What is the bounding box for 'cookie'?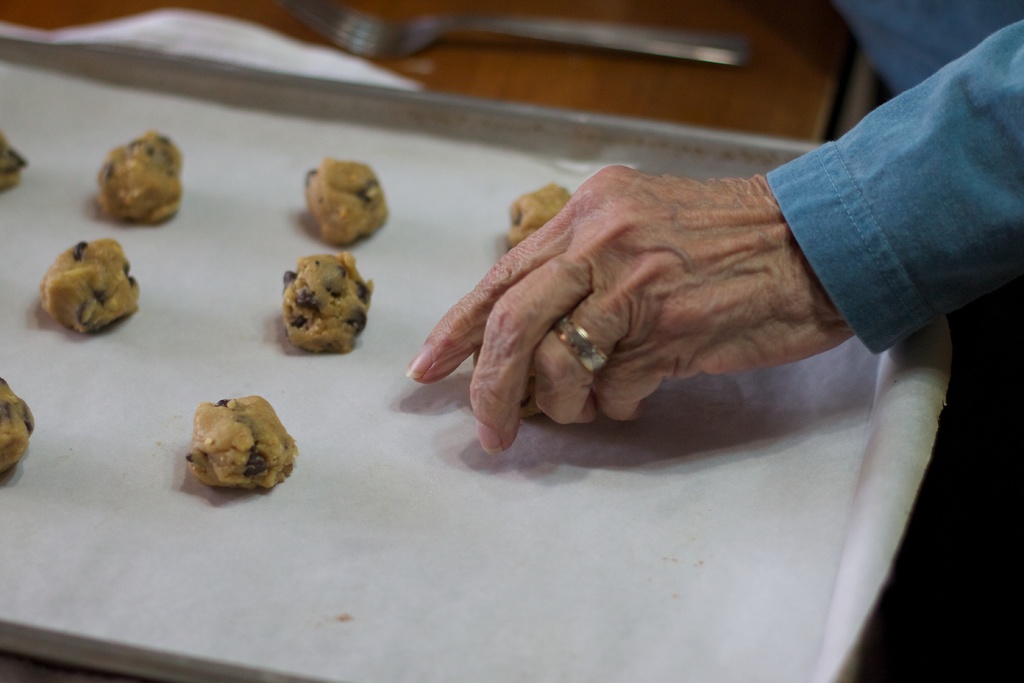
<box>40,236,143,336</box>.
